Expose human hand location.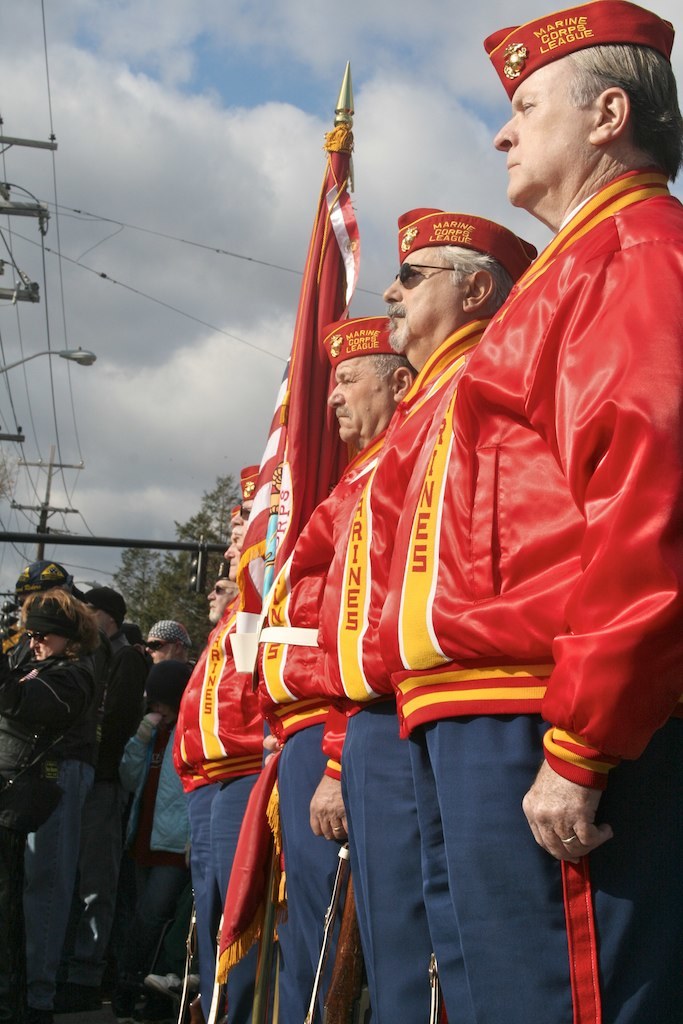
Exposed at {"x1": 307, "y1": 773, "x2": 349, "y2": 847}.
